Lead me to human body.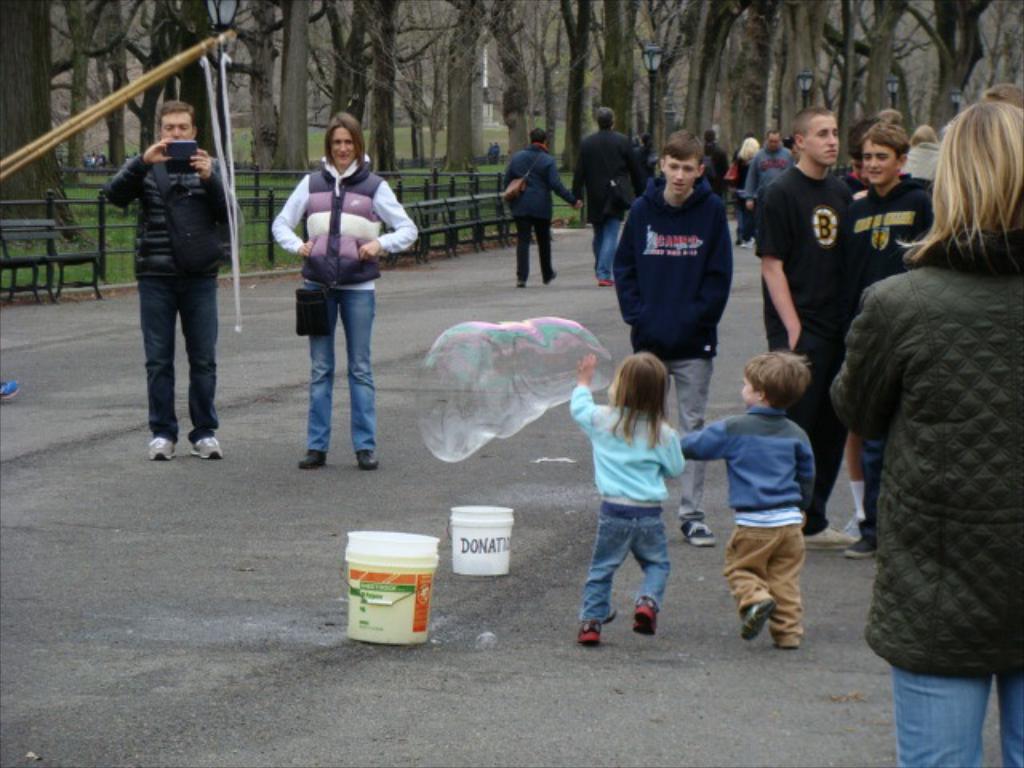
Lead to detection(106, 101, 234, 461).
